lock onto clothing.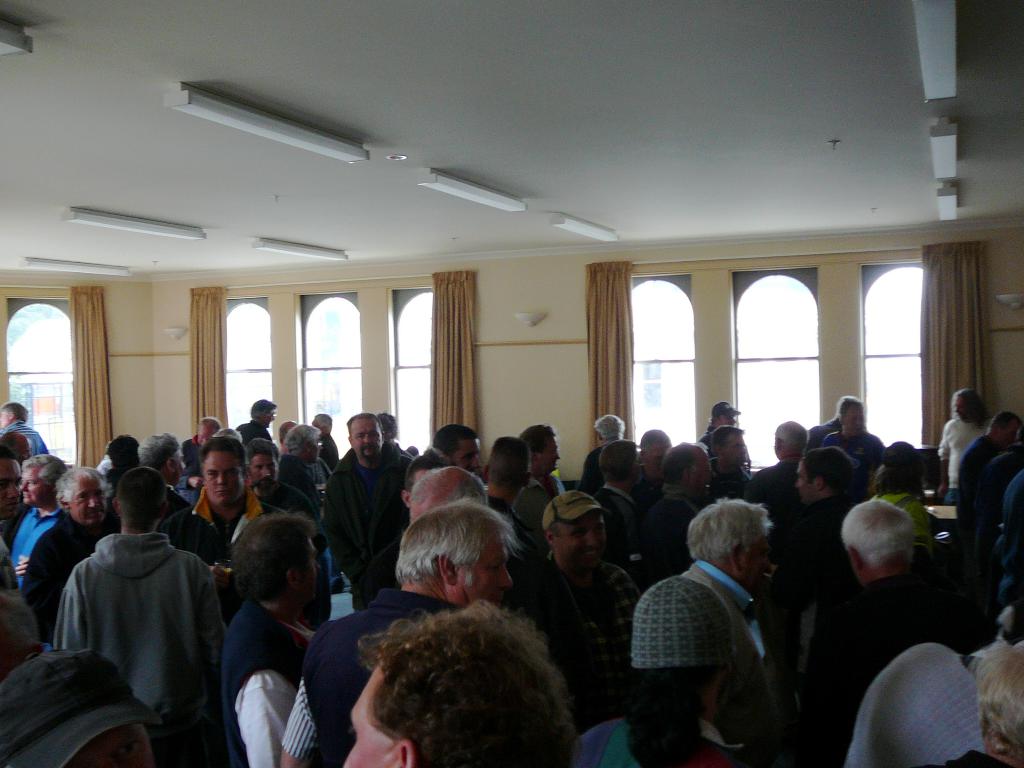
Locked: l=696, t=464, r=753, b=501.
